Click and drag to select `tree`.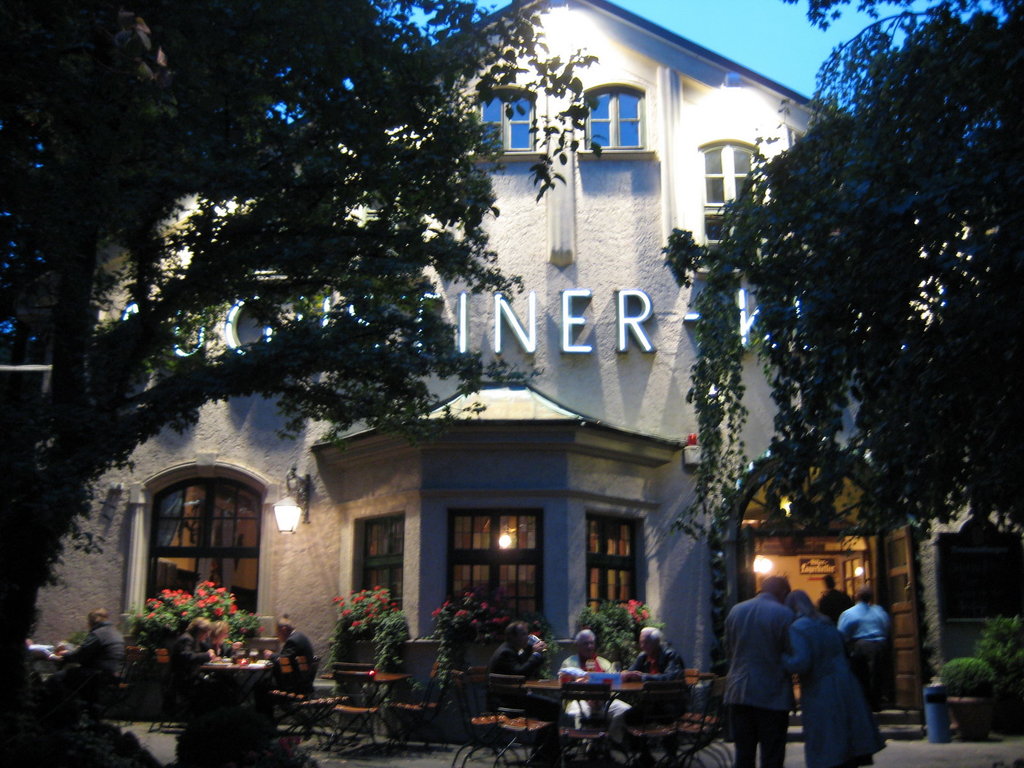
Selection: left=0, top=0, right=615, bottom=737.
